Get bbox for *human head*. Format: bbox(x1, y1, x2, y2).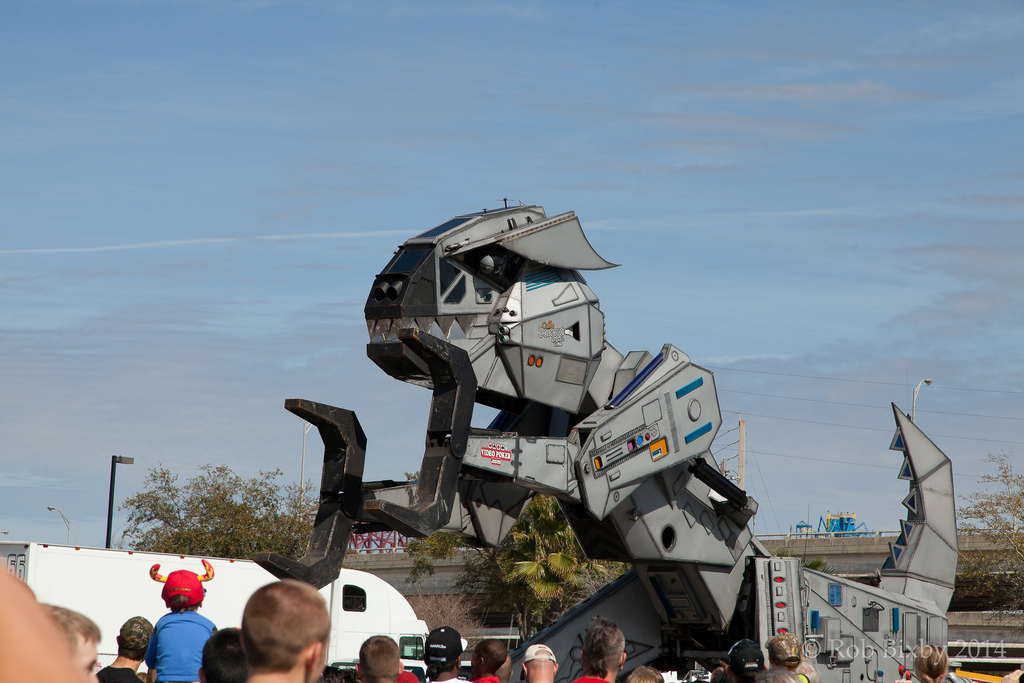
bbox(353, 632, 404, 682).
